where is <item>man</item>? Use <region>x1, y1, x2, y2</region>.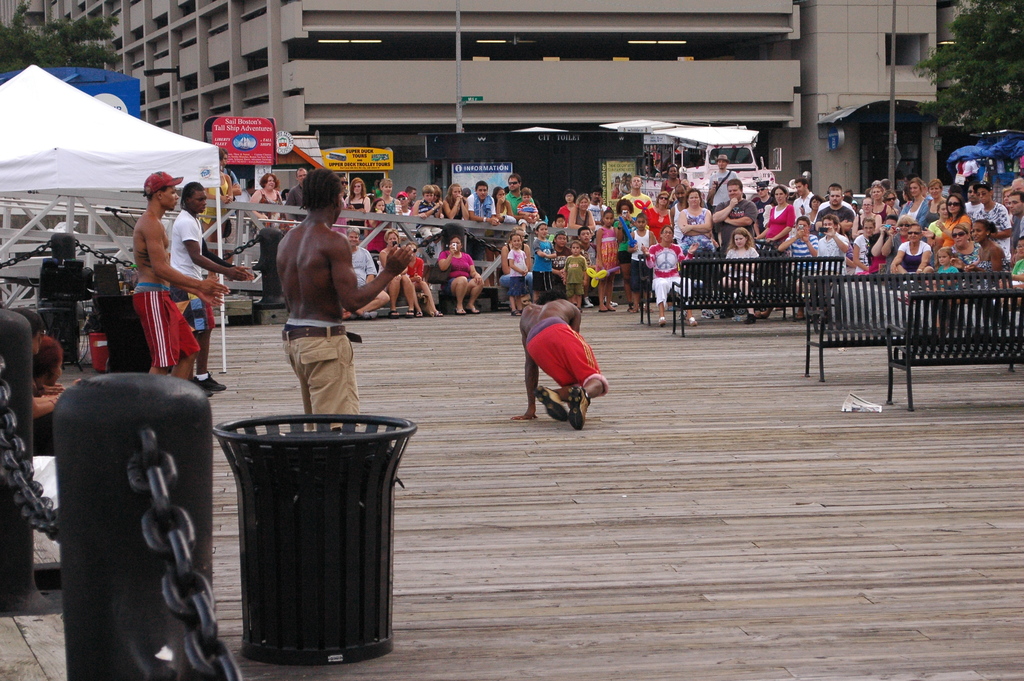
<region>818, 217, 848, 284</region>.
